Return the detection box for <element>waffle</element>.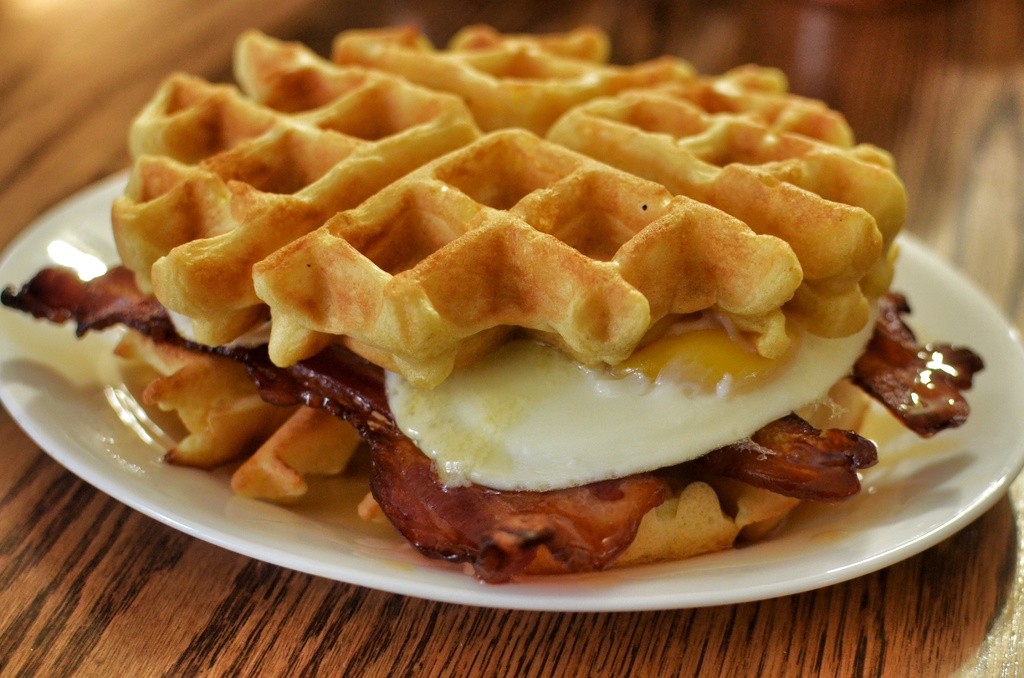
<bbox>109, 26, 908, 387</bbox>.
